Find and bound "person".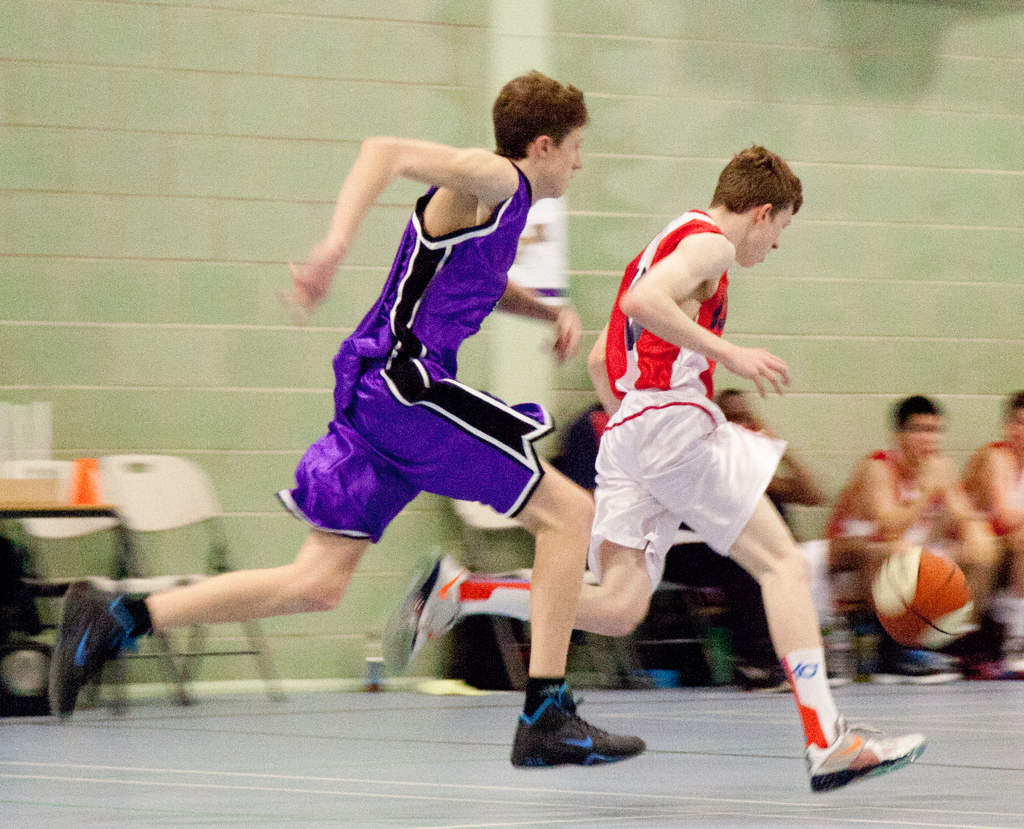
Bound: (x1=828, y1=392, x2=996, y2=674).
